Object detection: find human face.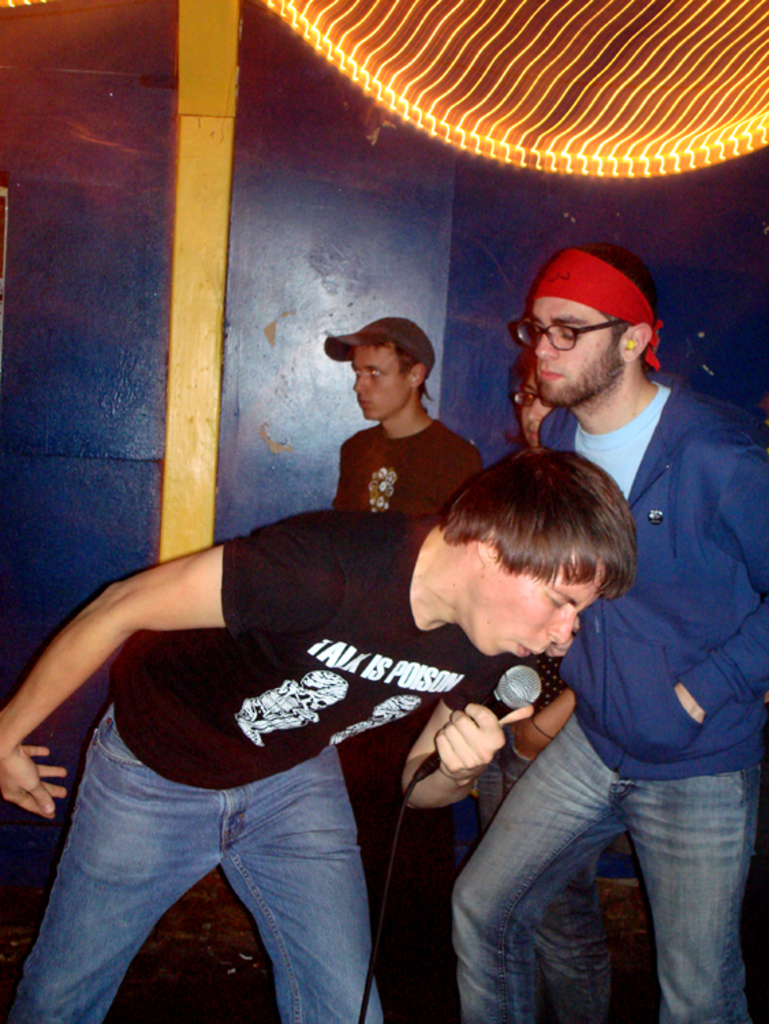
(347, 345, 407, 427).
